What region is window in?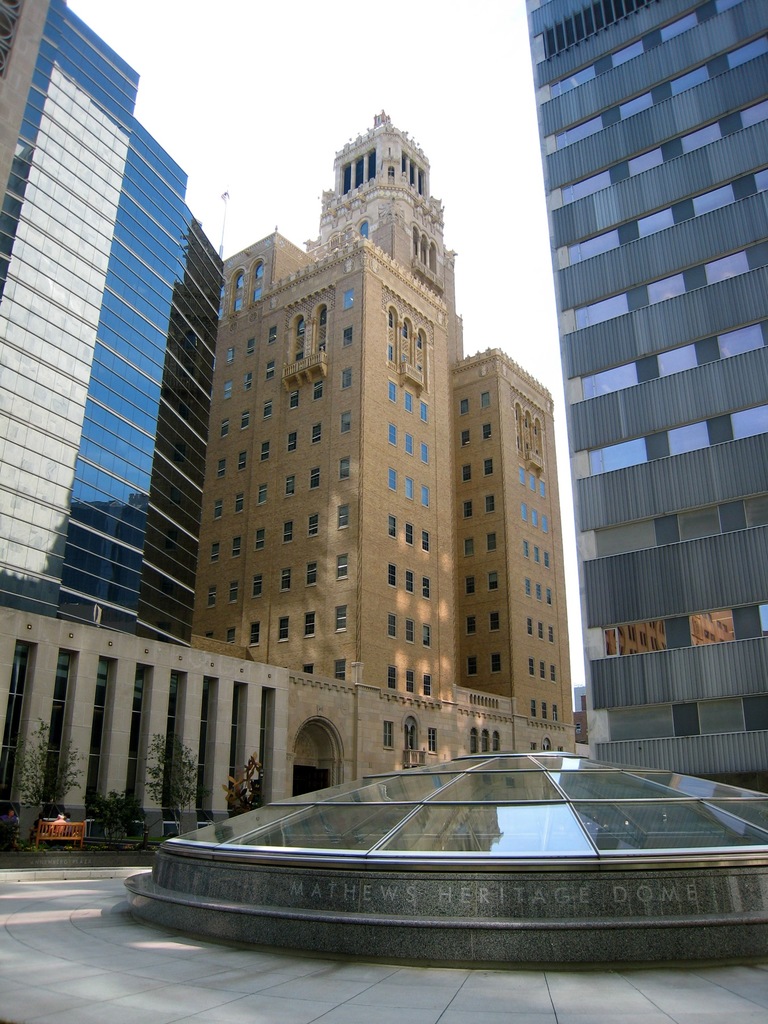
bbox=[543, 511, 552, 538].
